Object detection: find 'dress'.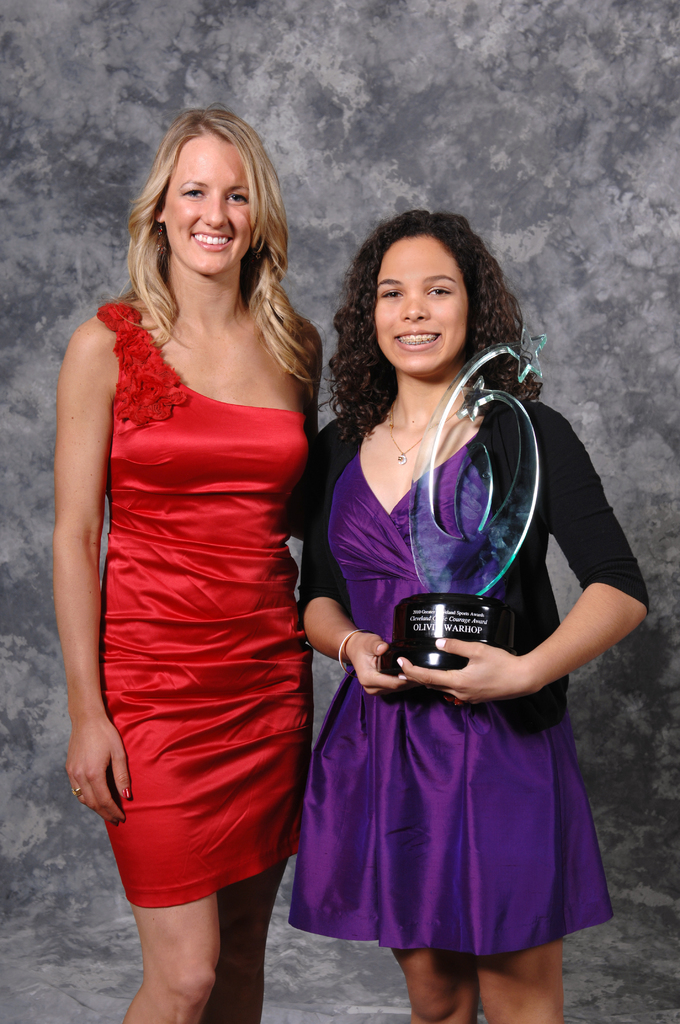
BBox(295, 401, 663, 964).
